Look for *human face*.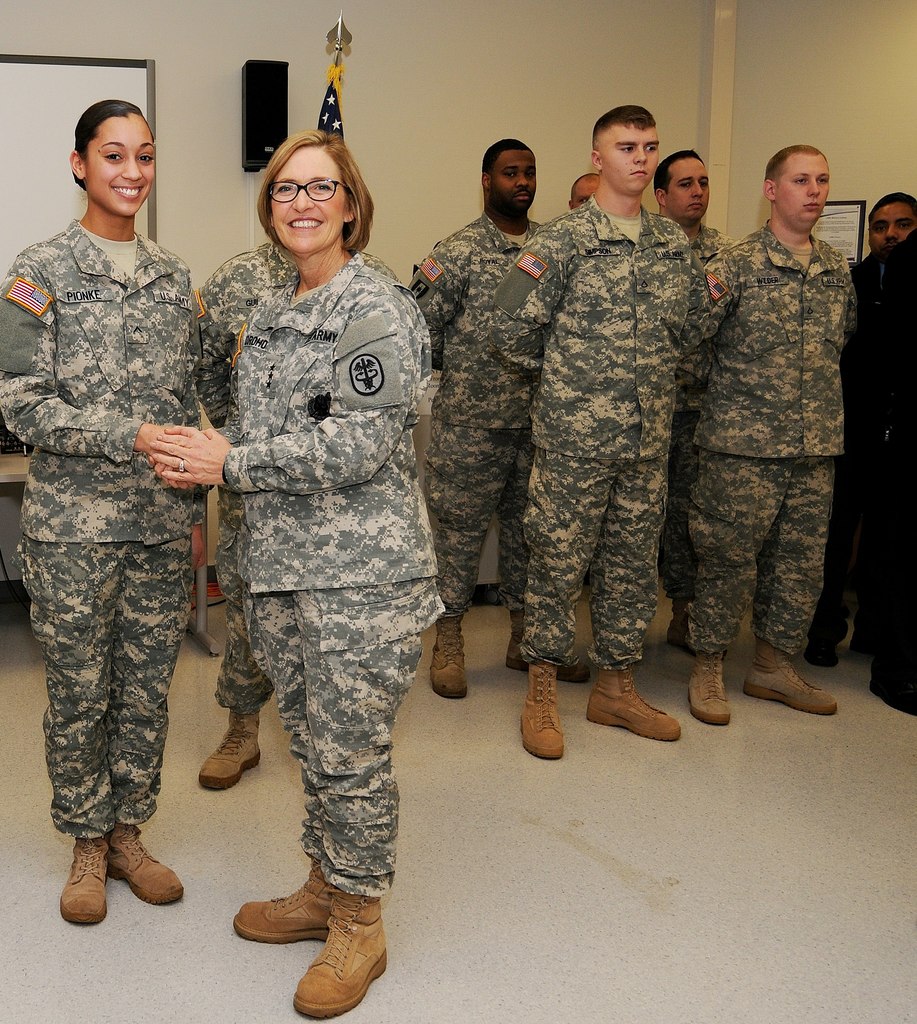
Found: (272, 150, 346, 250).
